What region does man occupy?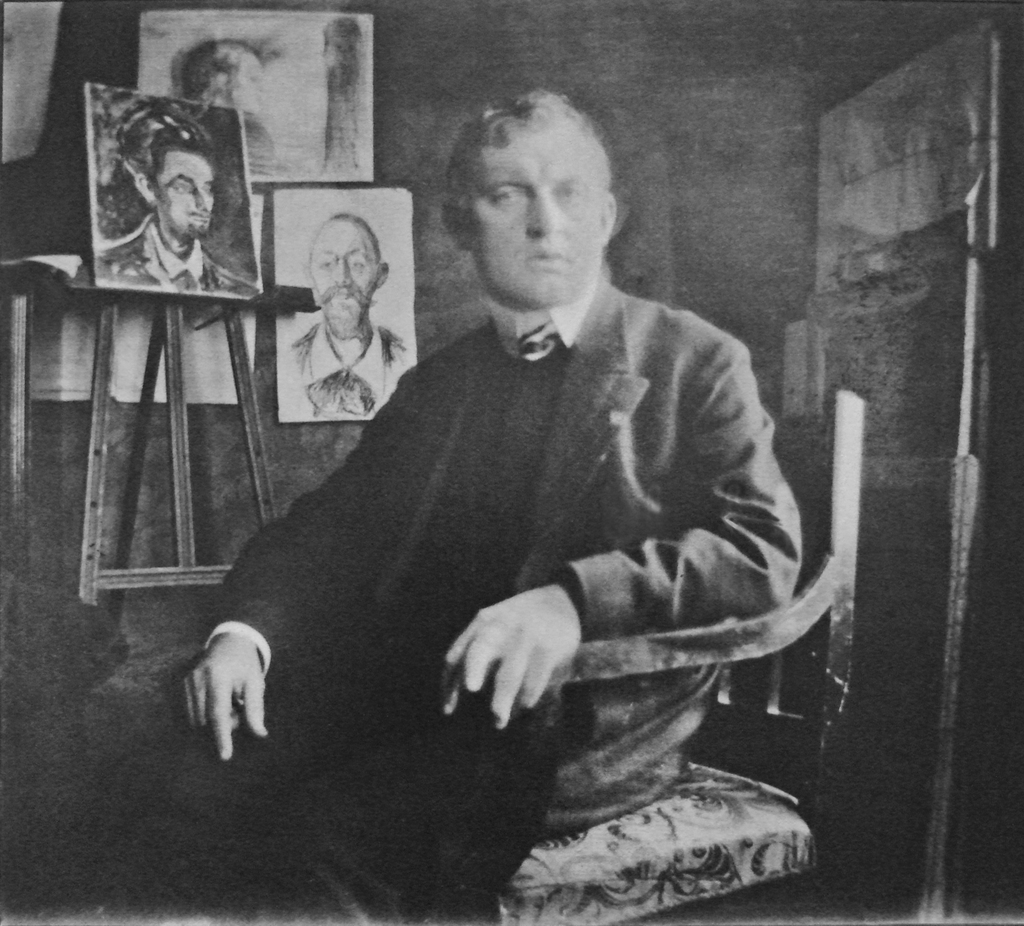
box(99, 86, 804, 925).
